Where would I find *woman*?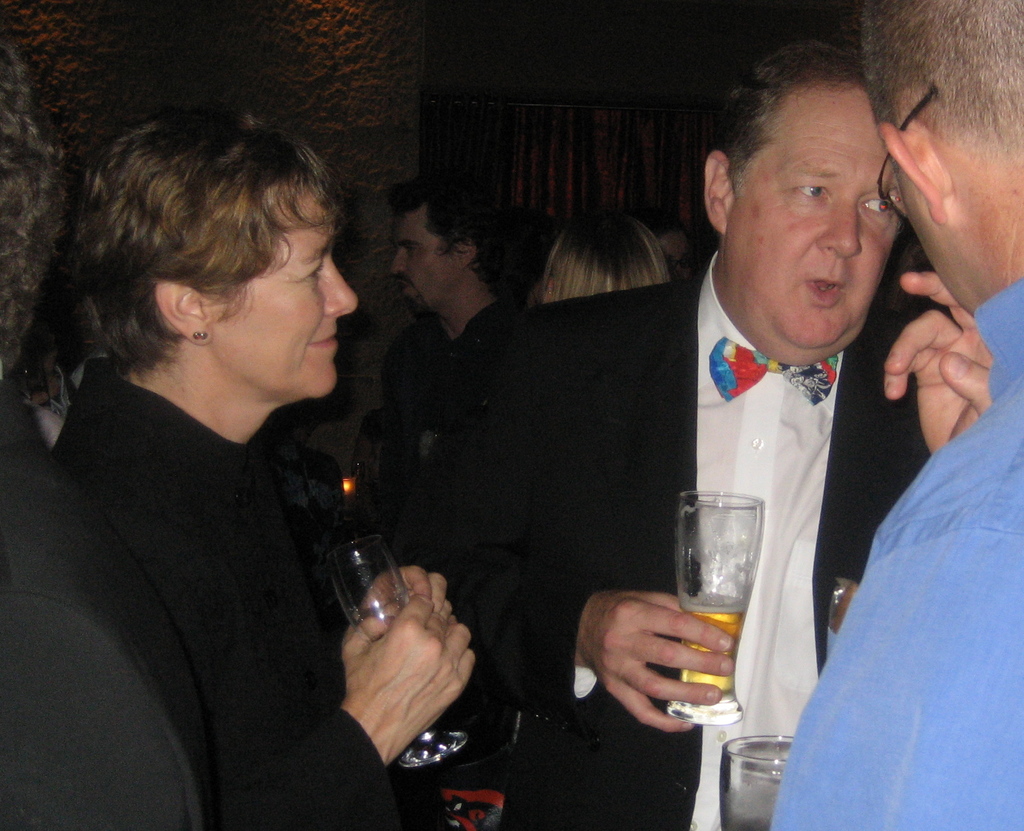
At detection(539, 201, 669, 300).
